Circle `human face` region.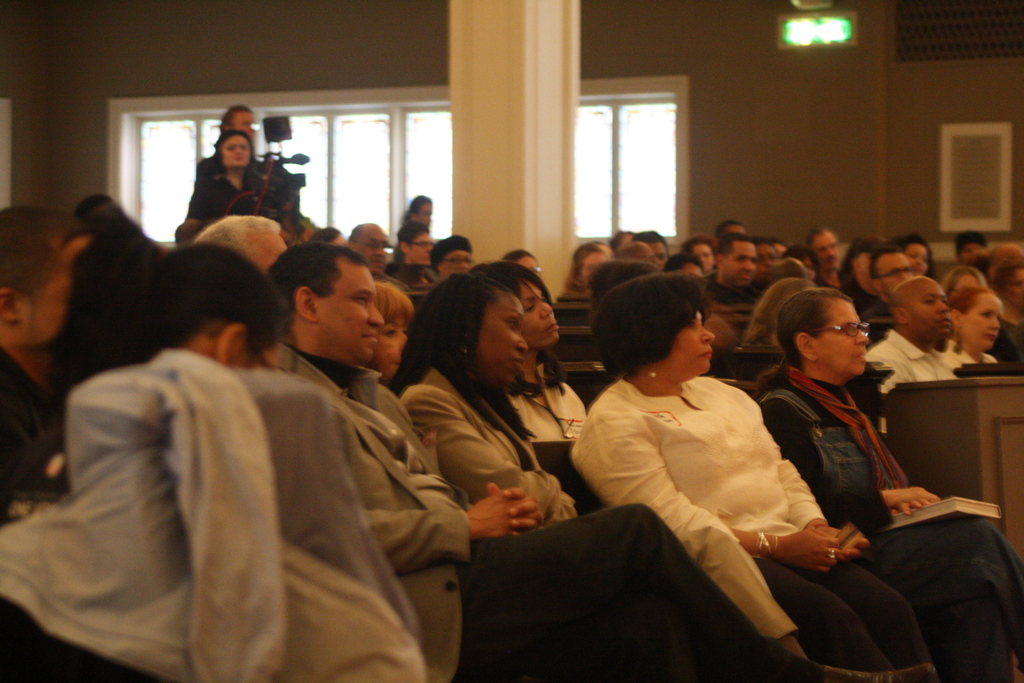
Region: l=966, t=293, r=1002, b=346.
